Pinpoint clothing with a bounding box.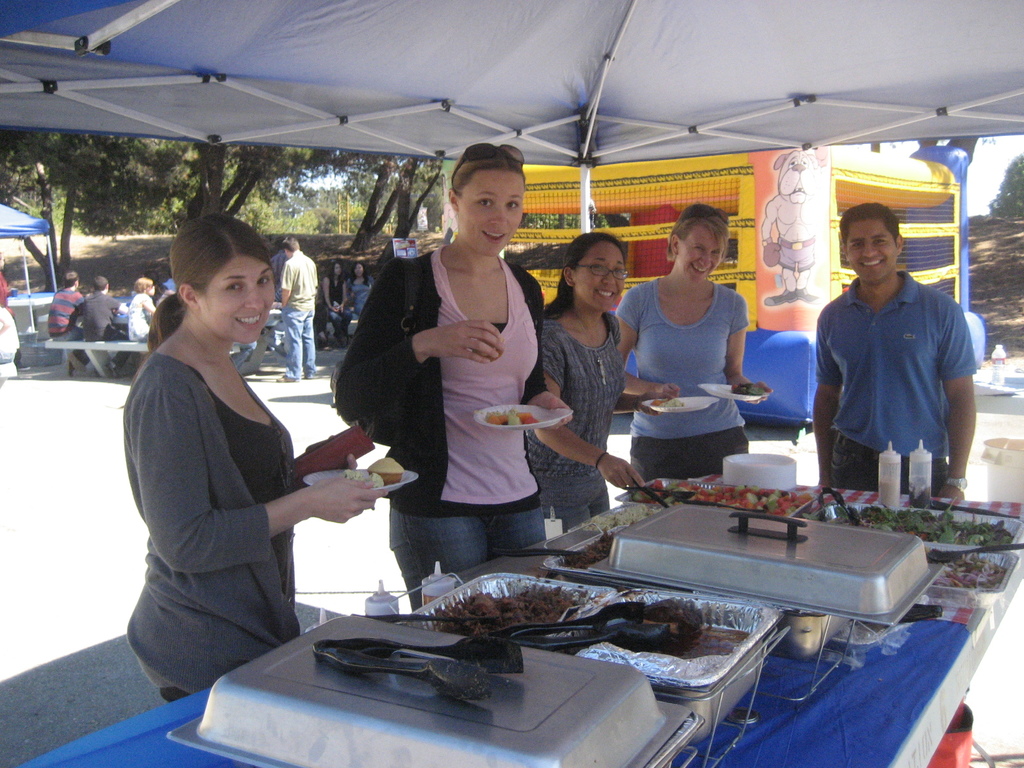
615/273/750/490.
